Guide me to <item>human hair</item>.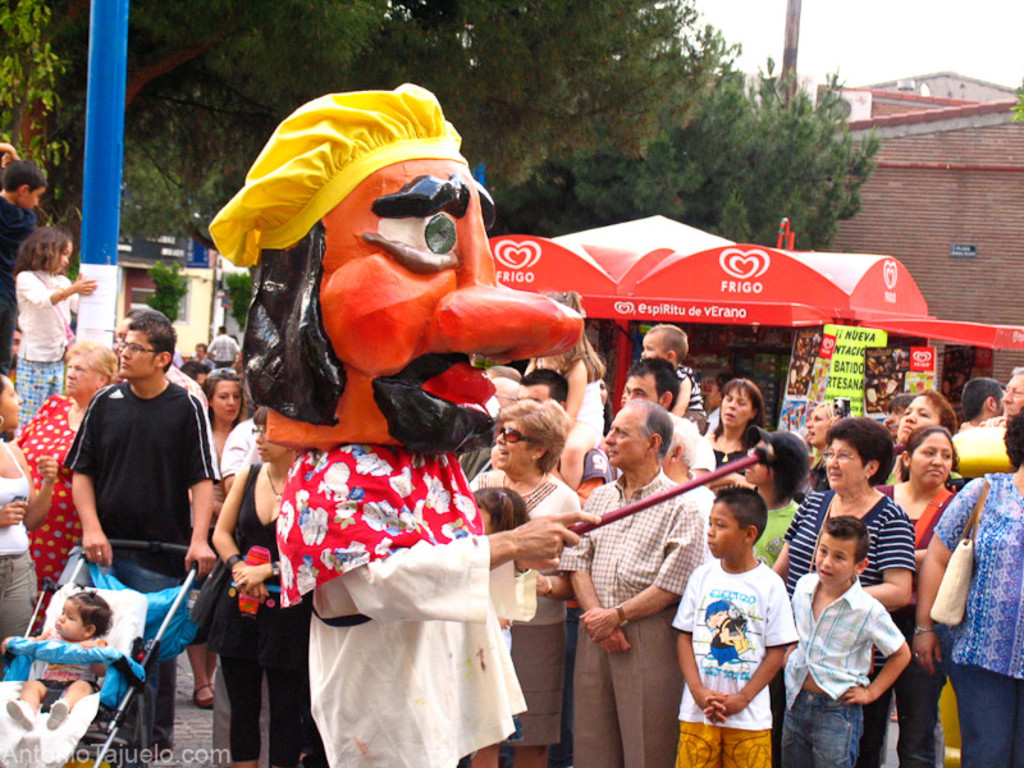
Guidance: x1=534 y1=285 x2=611 y2=385.
